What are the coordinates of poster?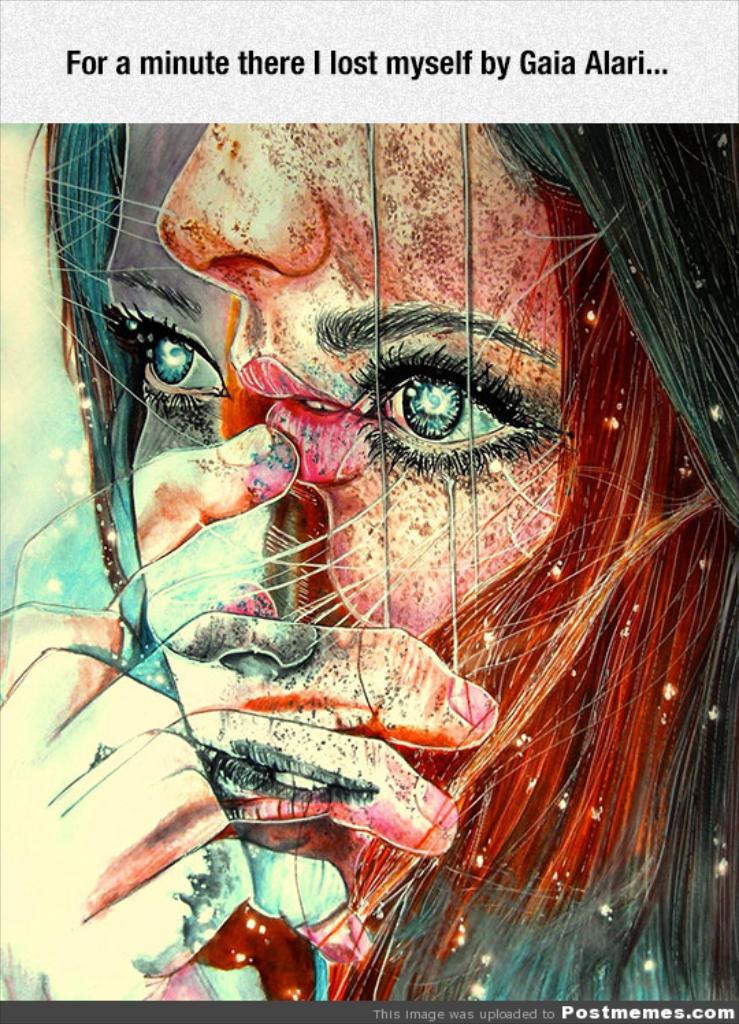
0, 0, 738, 1021.
